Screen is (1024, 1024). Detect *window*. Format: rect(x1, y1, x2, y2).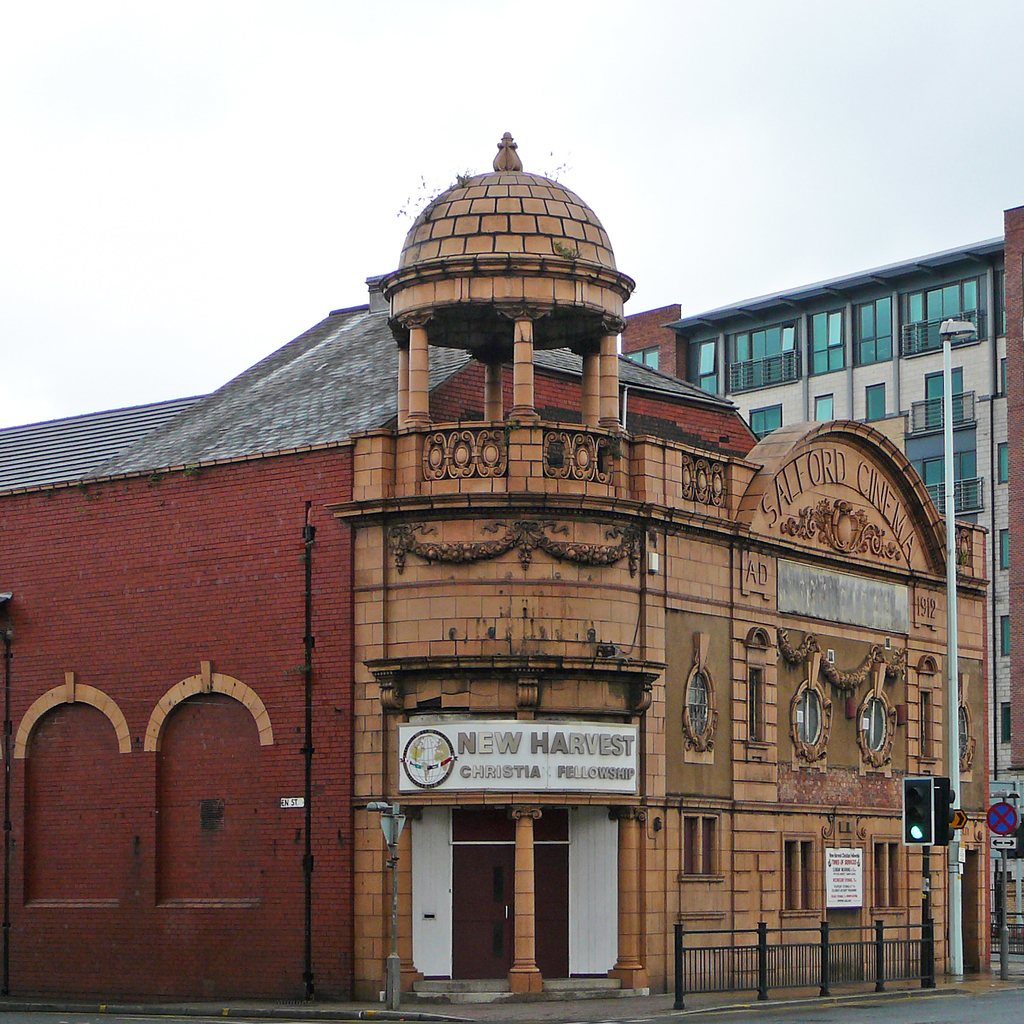
rect(1004, 615, 1009, 653).
